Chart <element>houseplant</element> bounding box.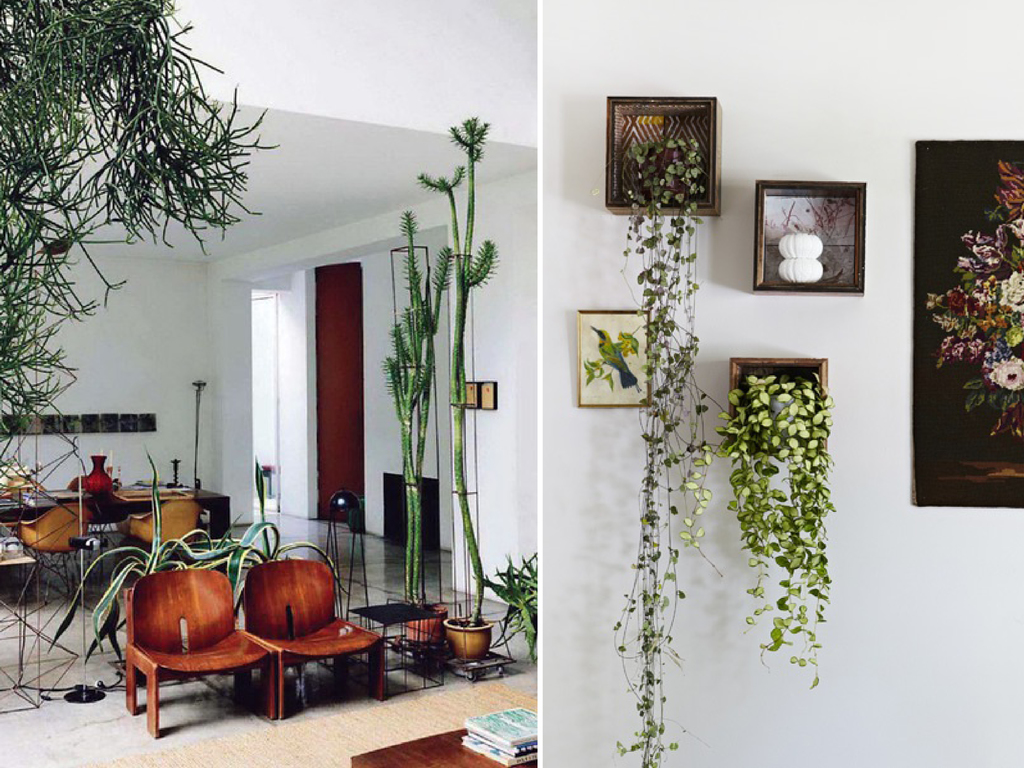
Charted: 42 436 351 664.
